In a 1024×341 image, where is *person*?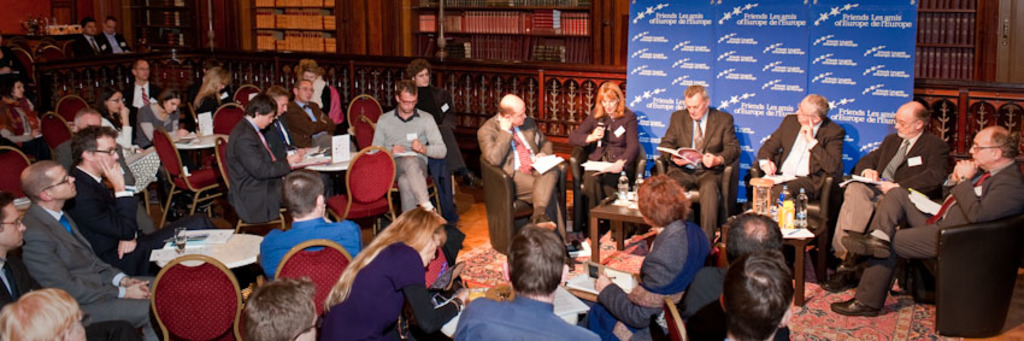
(x1=404, y1=59, x2=481, y2=198).
